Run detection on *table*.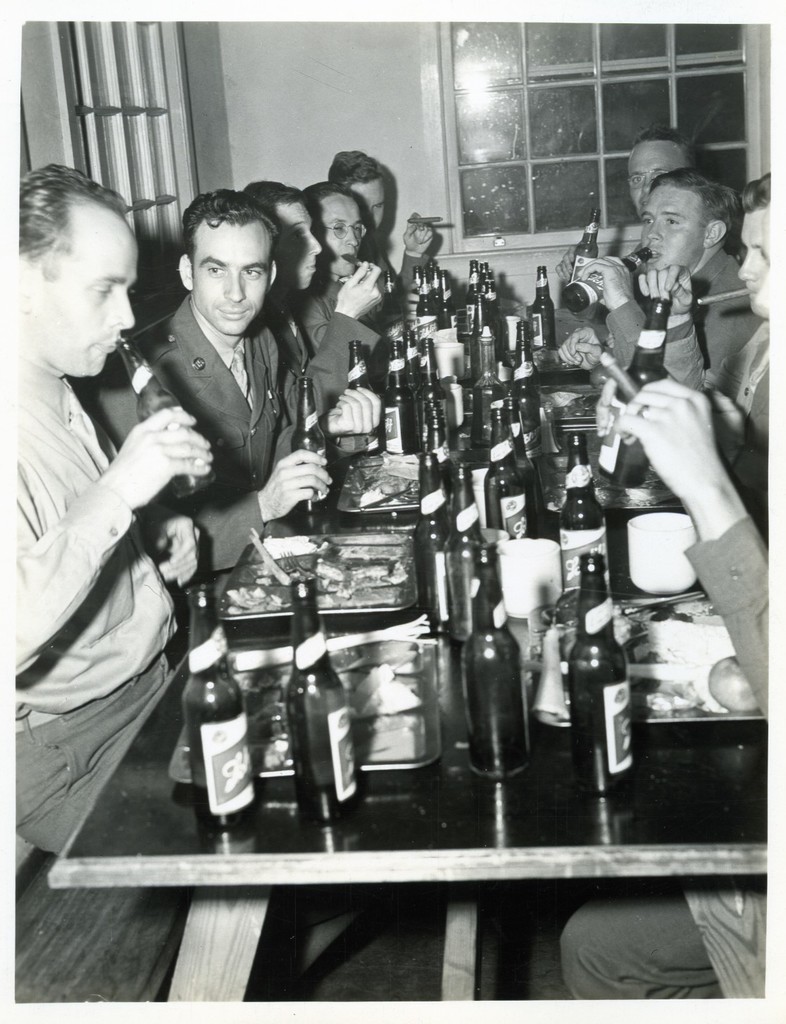
Result: bbox=[29, 337, 771, 1011].
